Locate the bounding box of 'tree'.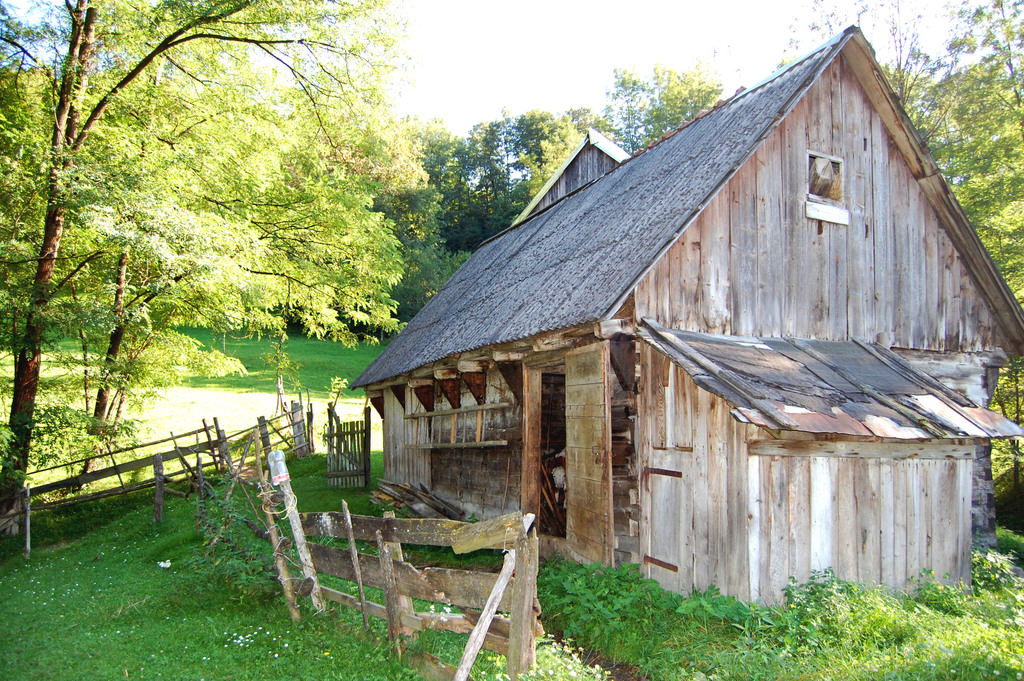
Bounding box: crop(42, 10, 395, 445).
